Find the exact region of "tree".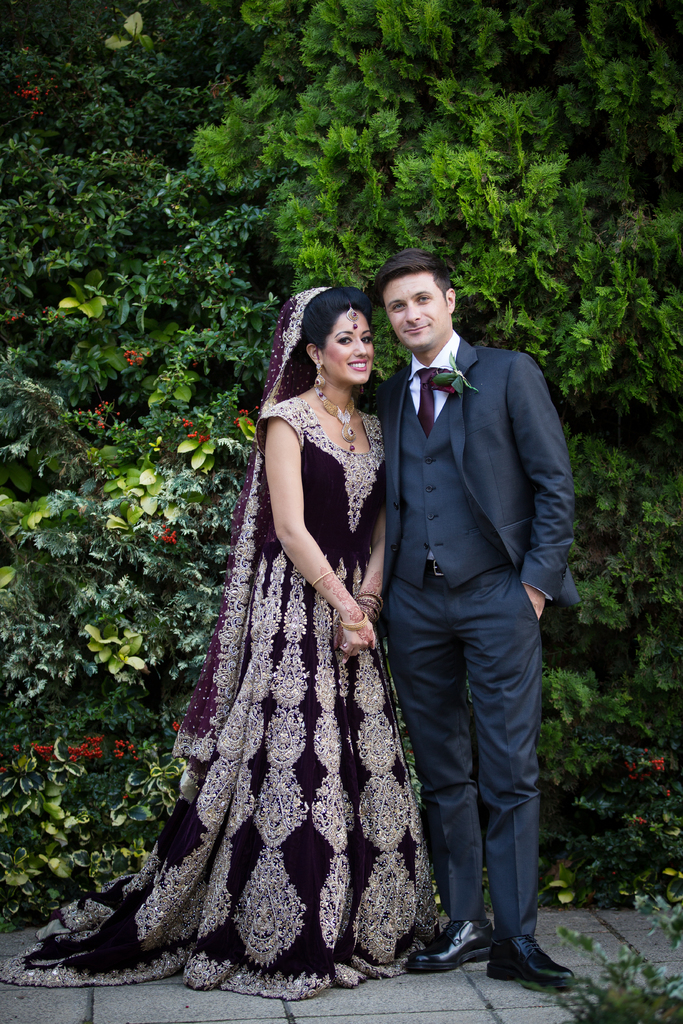
Exact region: <box>0,0,682,931</box>.
